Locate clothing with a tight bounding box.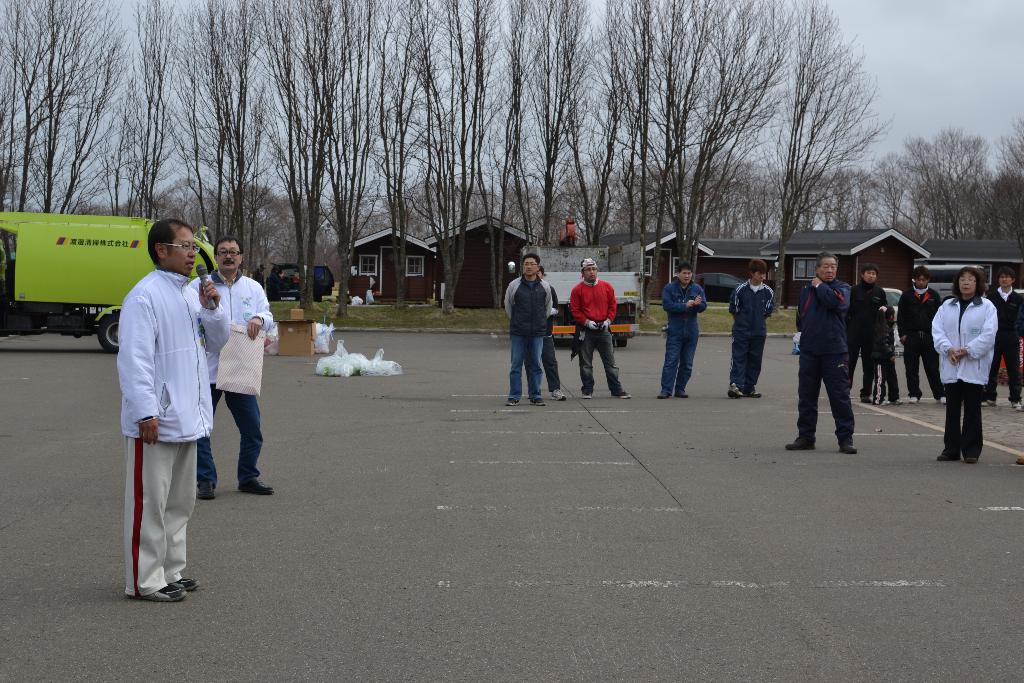
left=854, top=275, right=876, bottom=385.
